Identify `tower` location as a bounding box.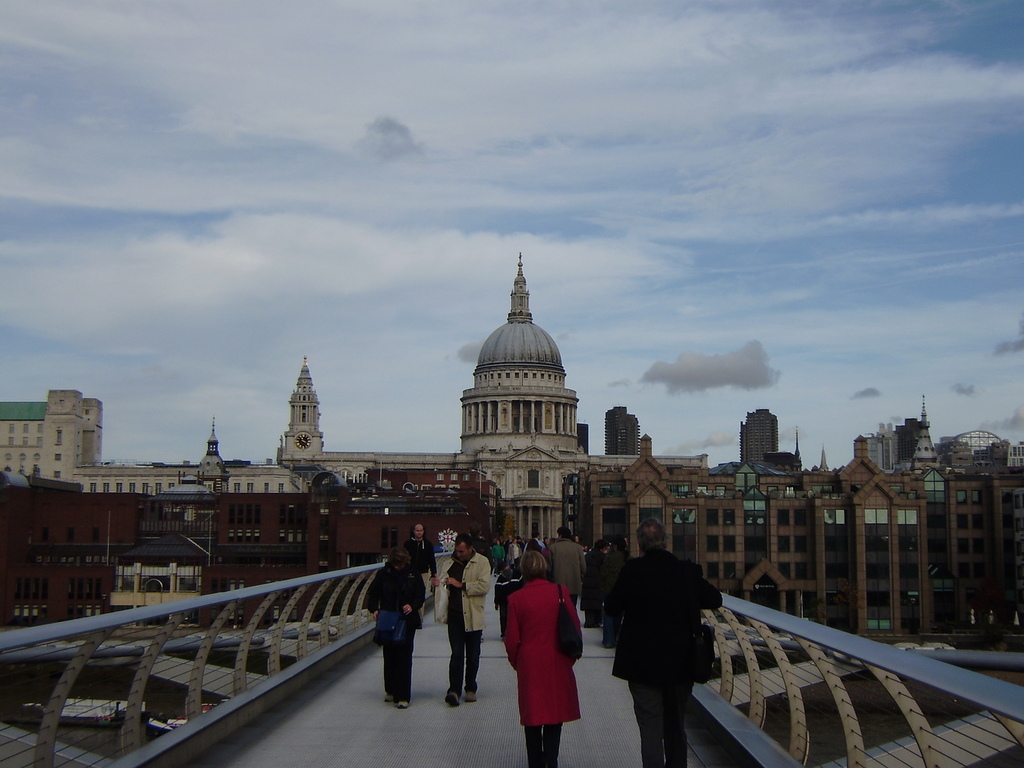
[x1=849, y1=412, x2=925, y2=482].
